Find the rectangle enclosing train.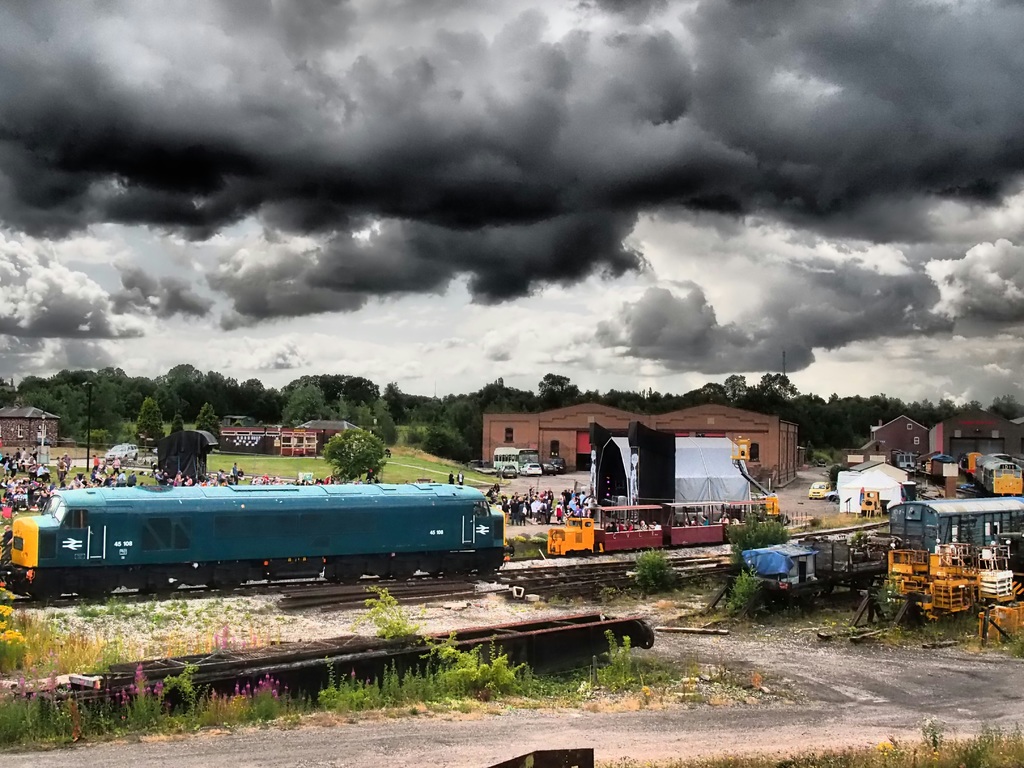
box=[885, 497, 1023, 556].
